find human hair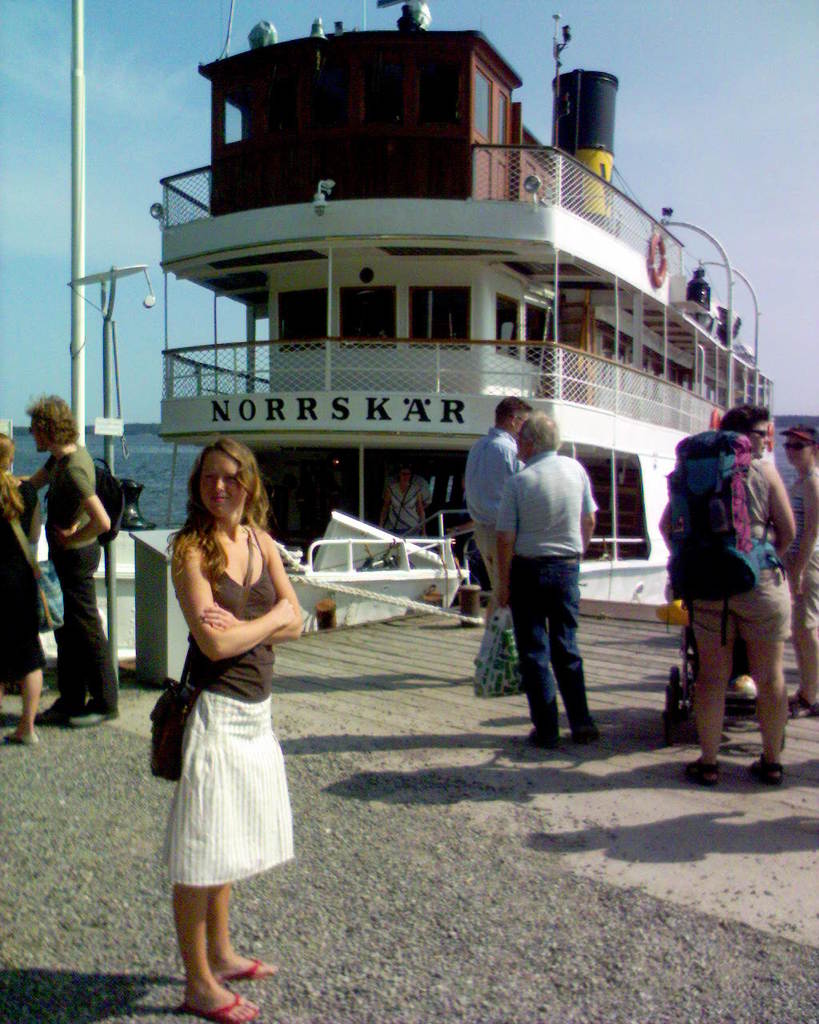
Rect(0, 434, 26, 520)
